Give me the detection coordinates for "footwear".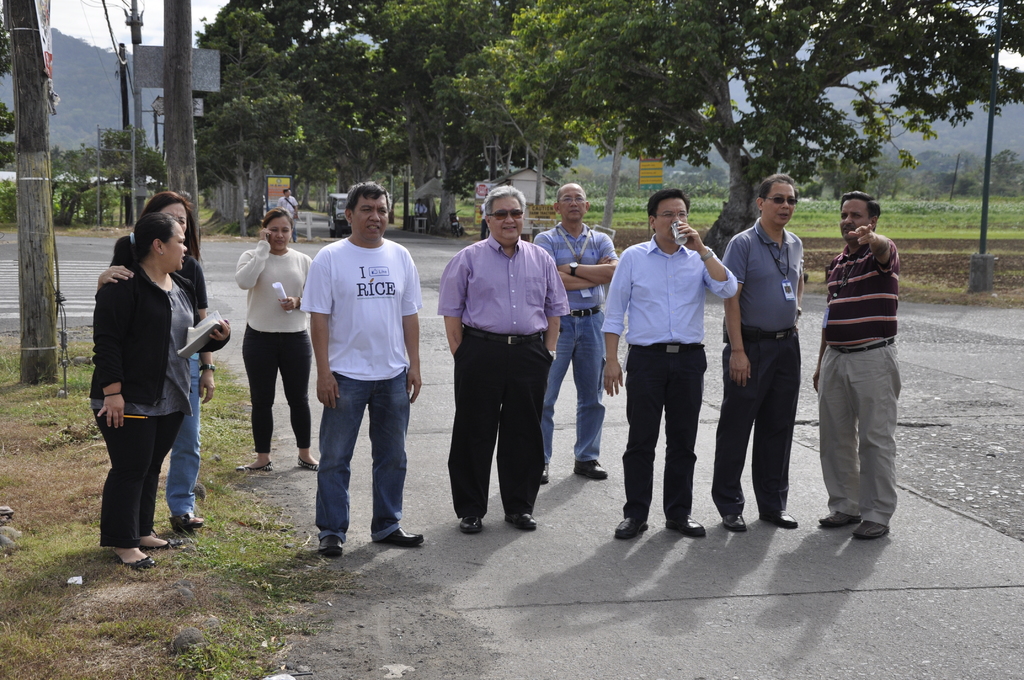
(x1=817, y1=509, x2=860, y2=529).
